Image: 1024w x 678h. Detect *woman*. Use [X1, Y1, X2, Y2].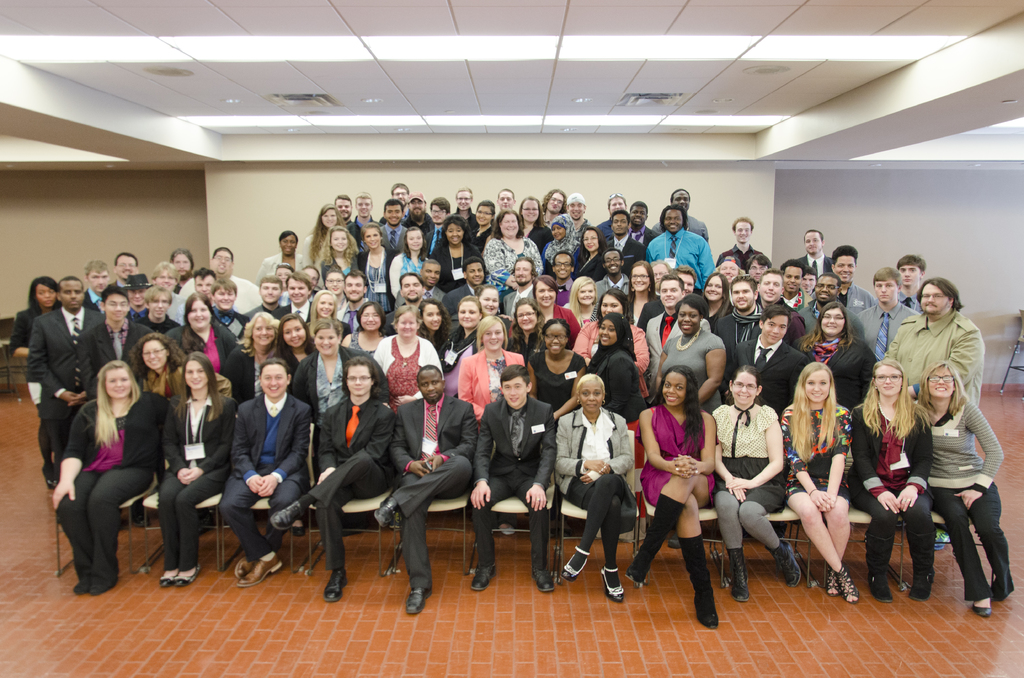
[451, 184, 474, 222].
